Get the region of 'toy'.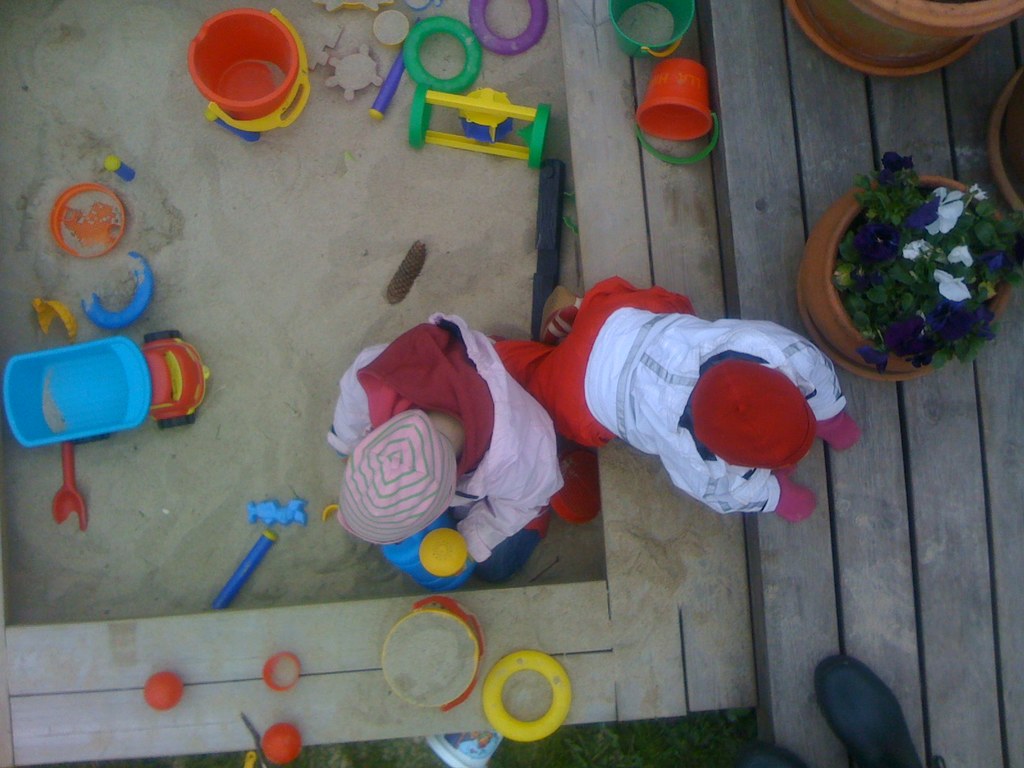
(left=321, top=514, right=472, bottom=593).
